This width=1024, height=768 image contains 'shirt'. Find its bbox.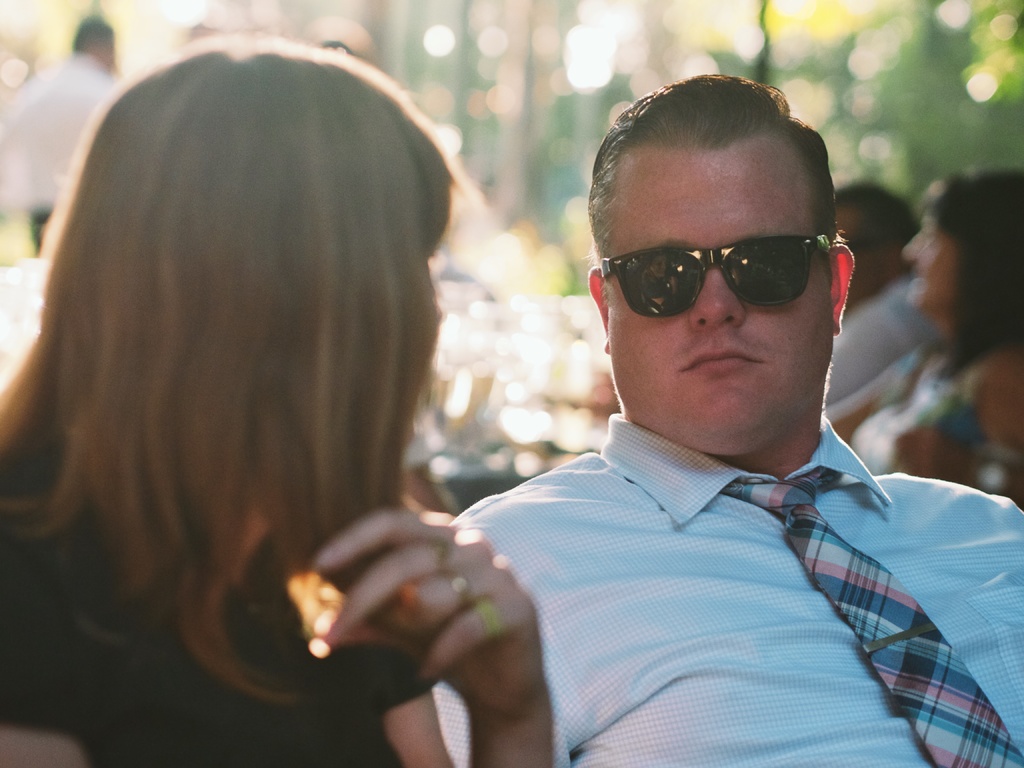
Rect(410, 396, 1016, 752).
